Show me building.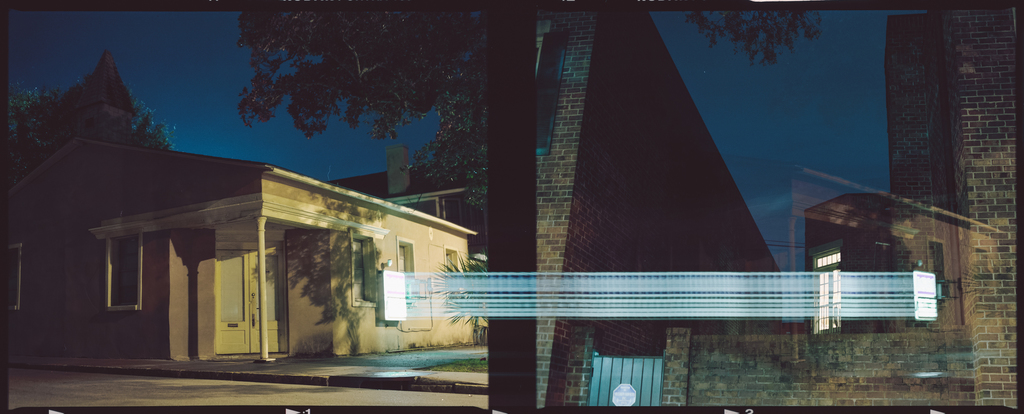
building is here: left=326, top=146, right=486, bottom=259.
